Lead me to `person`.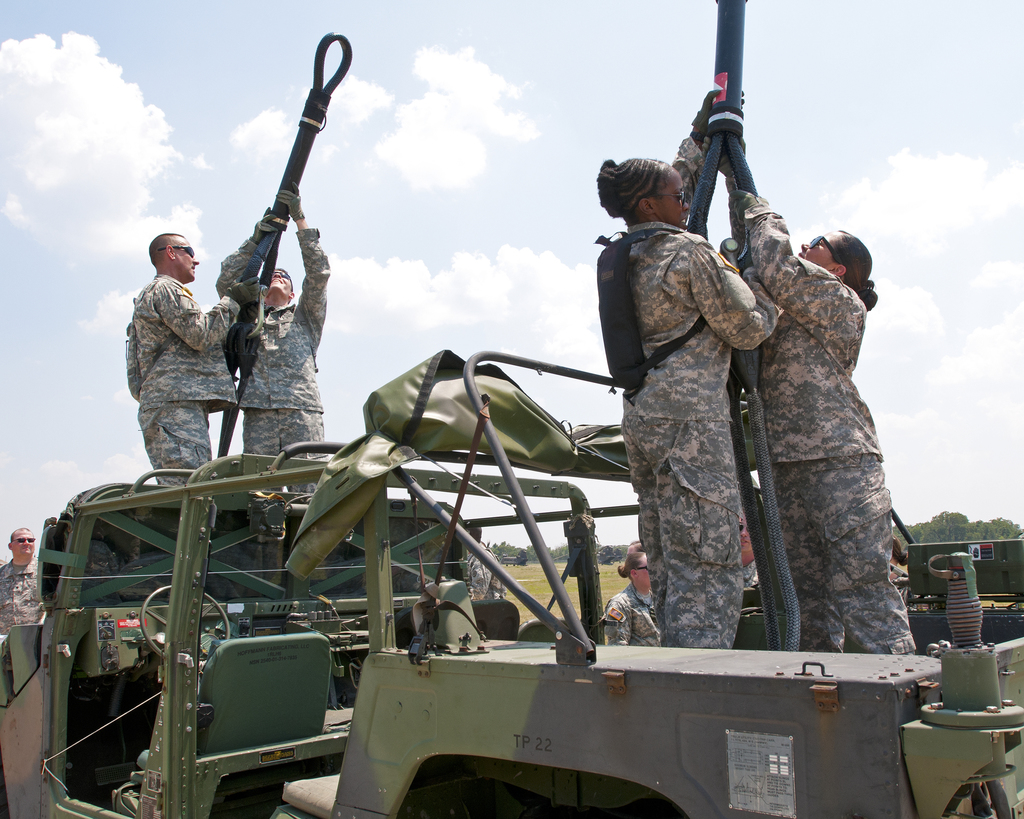
Lead to region(724, 154, 917, 658).
